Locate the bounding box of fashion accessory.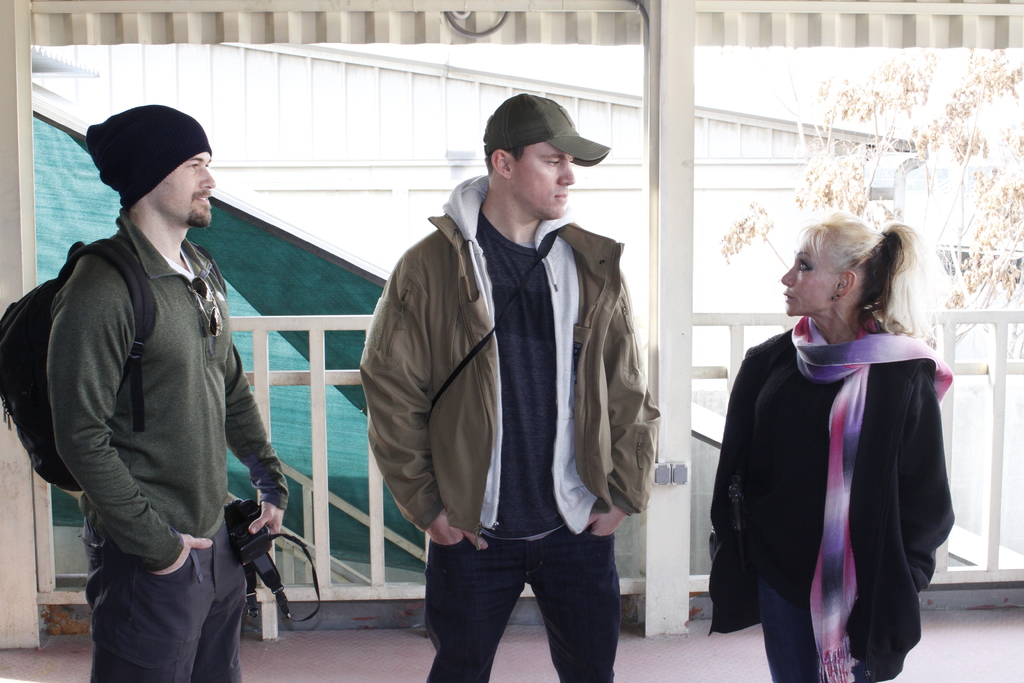
Bounding box: (x1=790, y1=315, x2=956, y2=682).
